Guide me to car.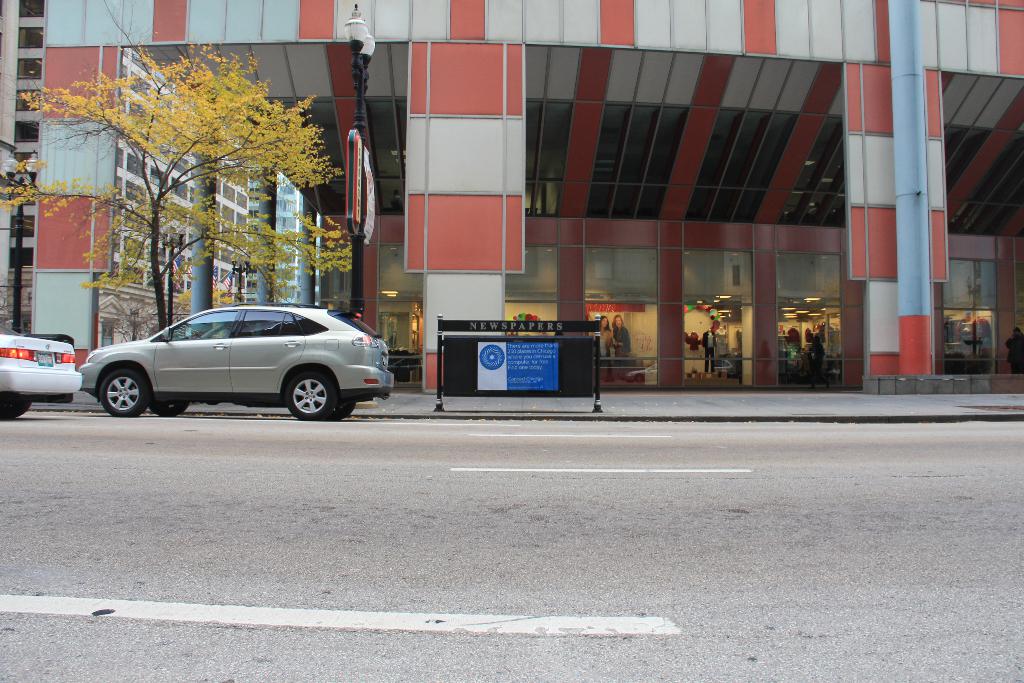
Guidance: bbox=(75, 299, 397, 420).
